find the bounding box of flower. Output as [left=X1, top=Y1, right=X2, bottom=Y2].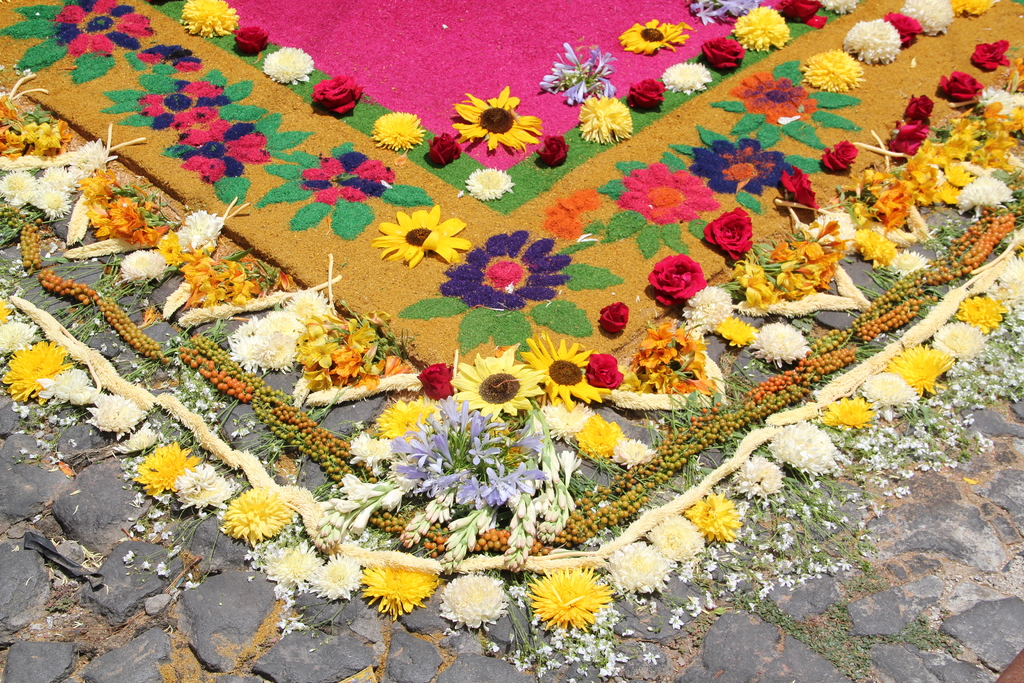
[left=644, top=511, right=705, bottom=563].
